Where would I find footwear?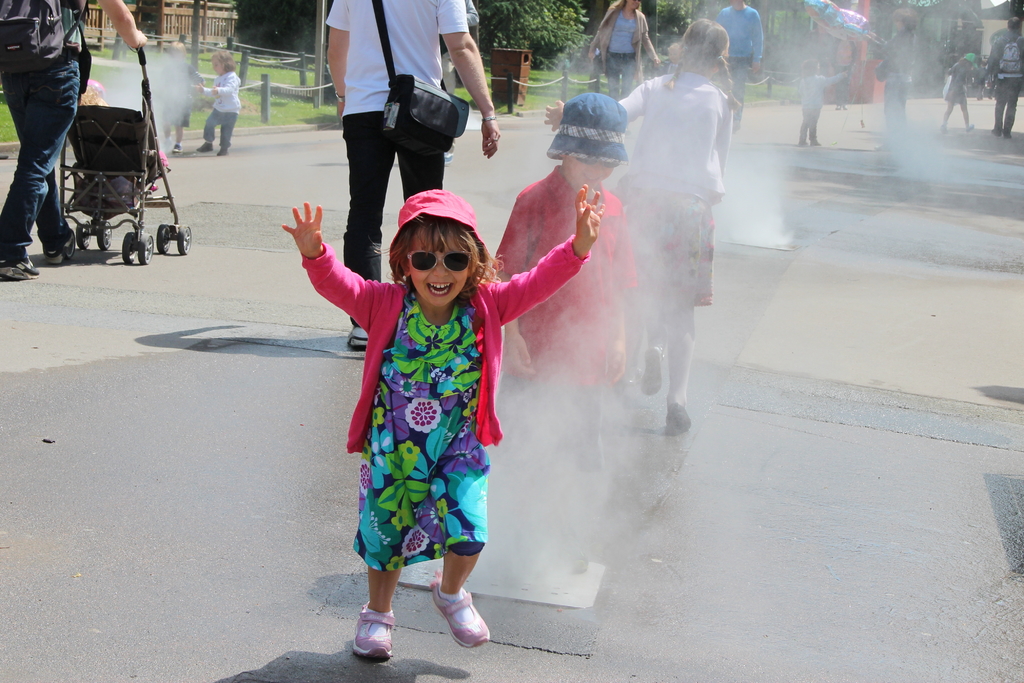
At 662 397 696 438.
